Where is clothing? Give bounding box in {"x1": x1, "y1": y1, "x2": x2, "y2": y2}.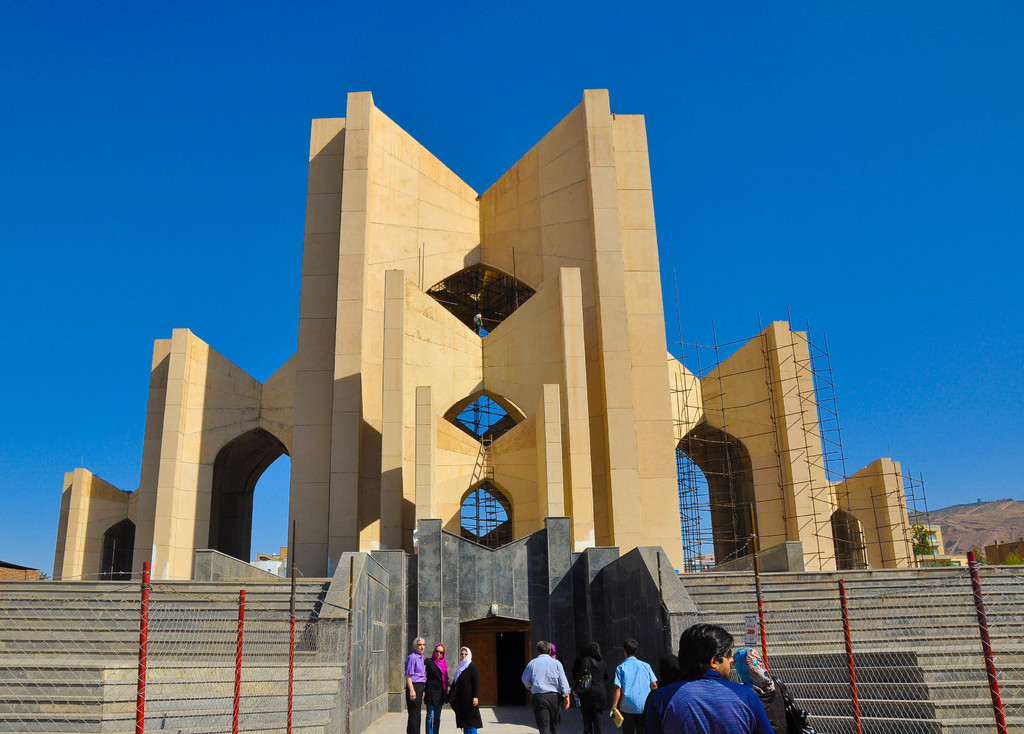
{"x1": 404, "y1": 652, "x2": 429, "y2": 733}.
